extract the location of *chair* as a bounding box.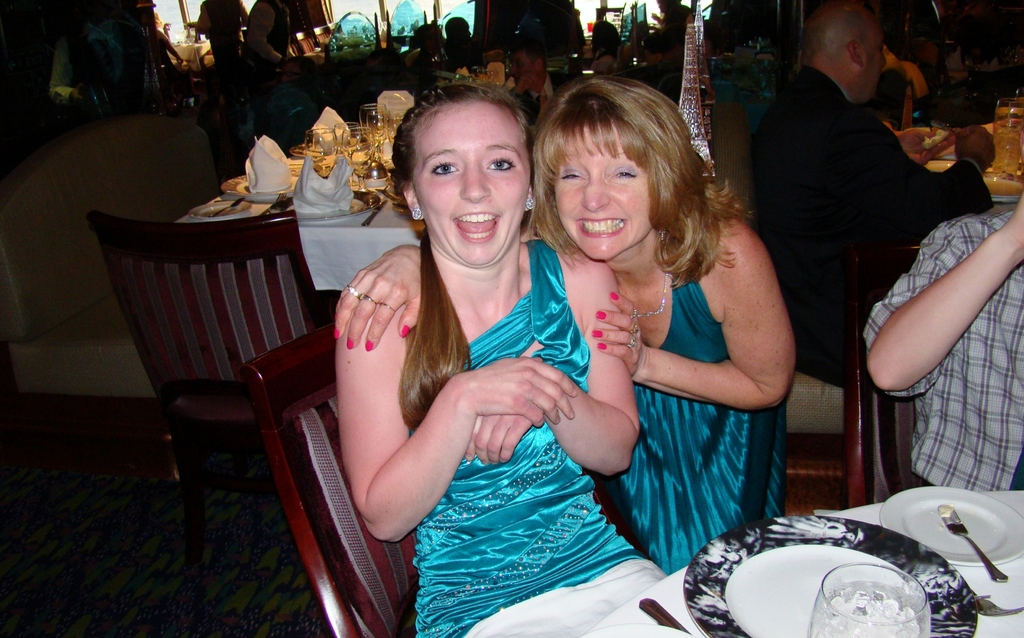
Rect(104, 179, 353, 607).
